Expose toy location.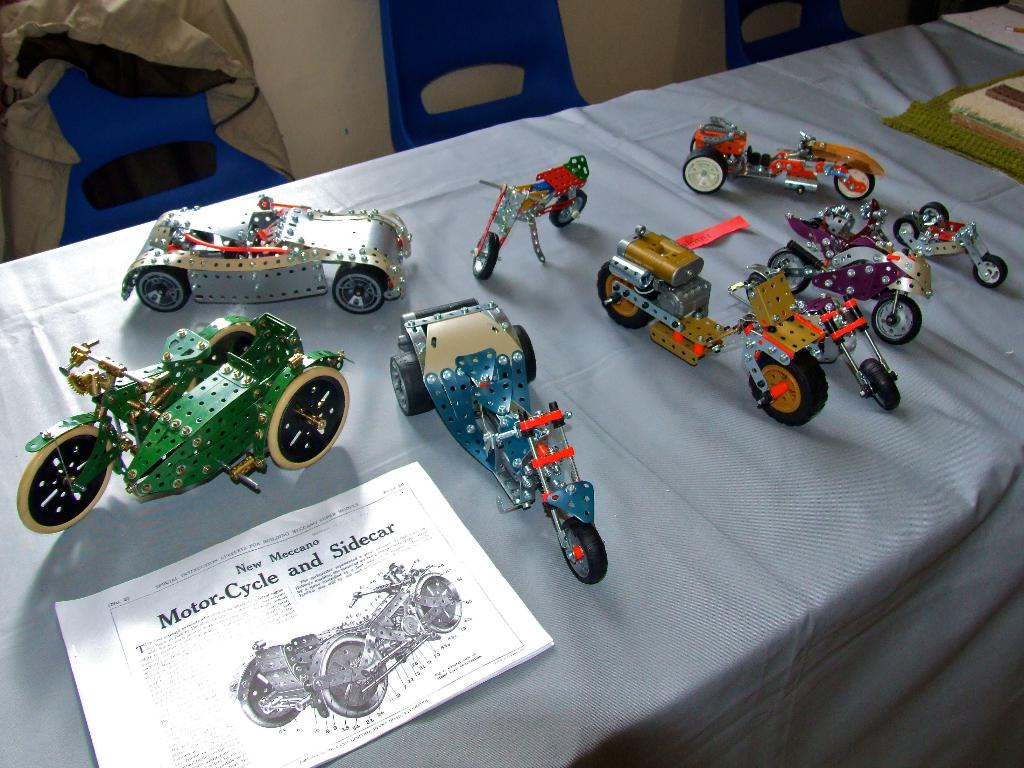
Exposed at [x1=774, y1=209, x2=932, y2=345].
